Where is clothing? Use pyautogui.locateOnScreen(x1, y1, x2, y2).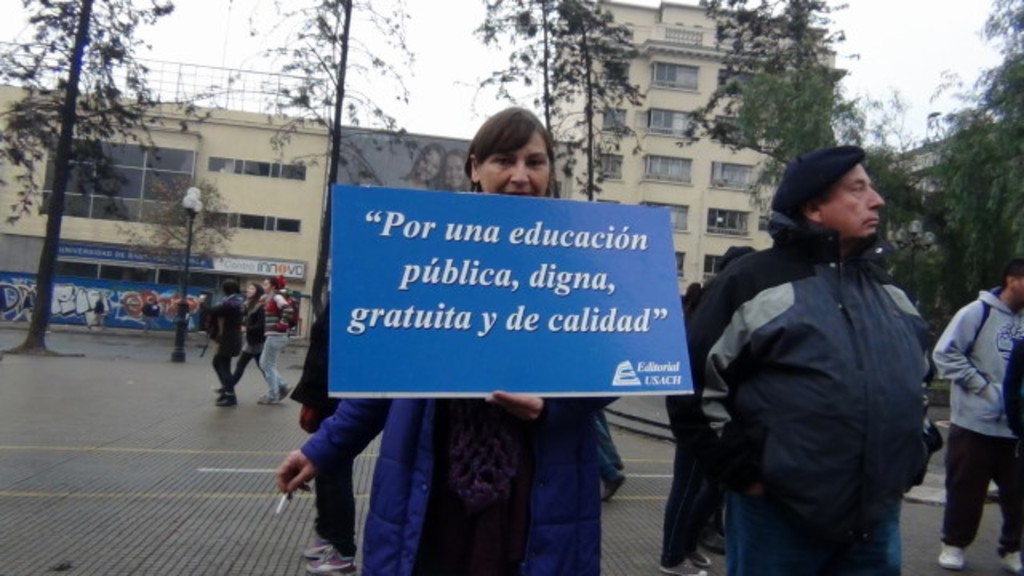
pyautogui.locateOnScreen(293, 298, 358, 563).
